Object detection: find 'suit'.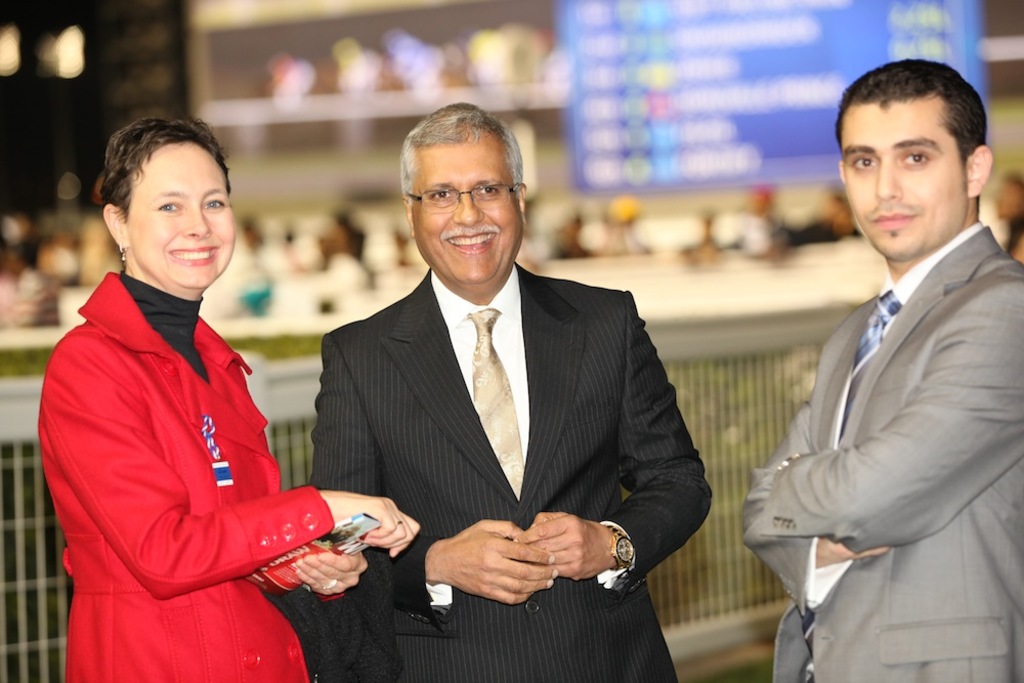
[x1=740, y1=226, x2=1023, y2=682].
